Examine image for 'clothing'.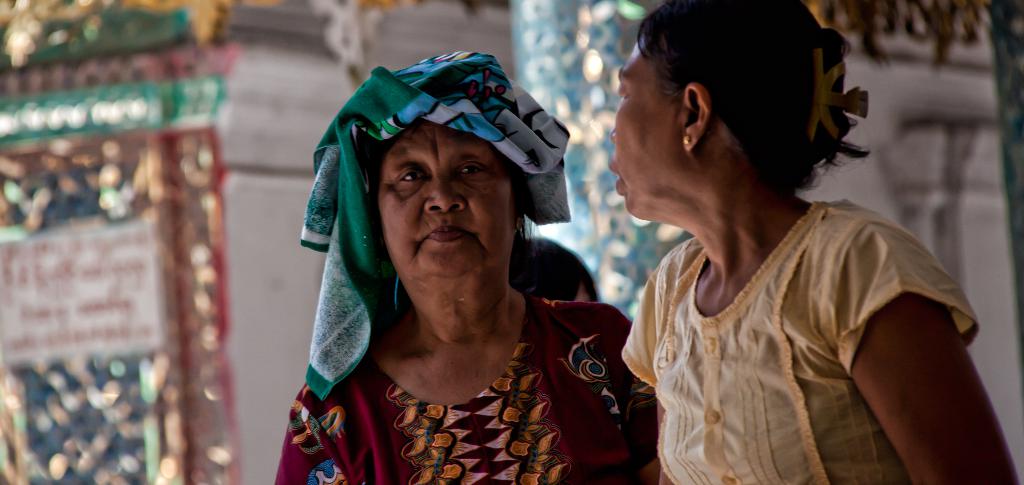
Examination result: [x1=273, y1=290, x2=659, y2=484].
